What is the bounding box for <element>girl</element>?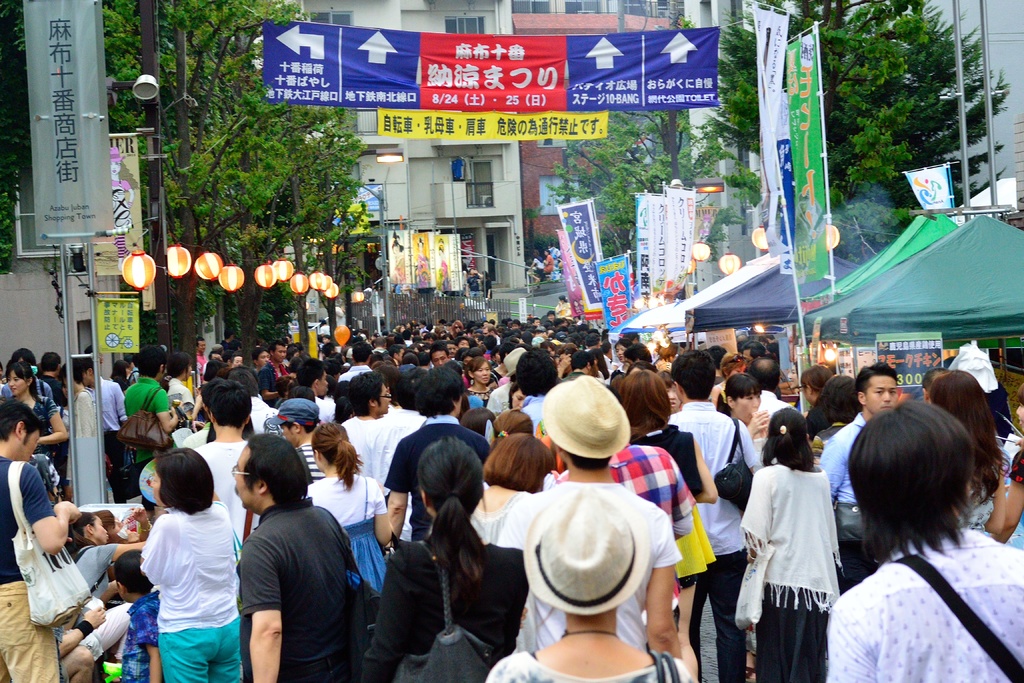
623 364 719 682.
